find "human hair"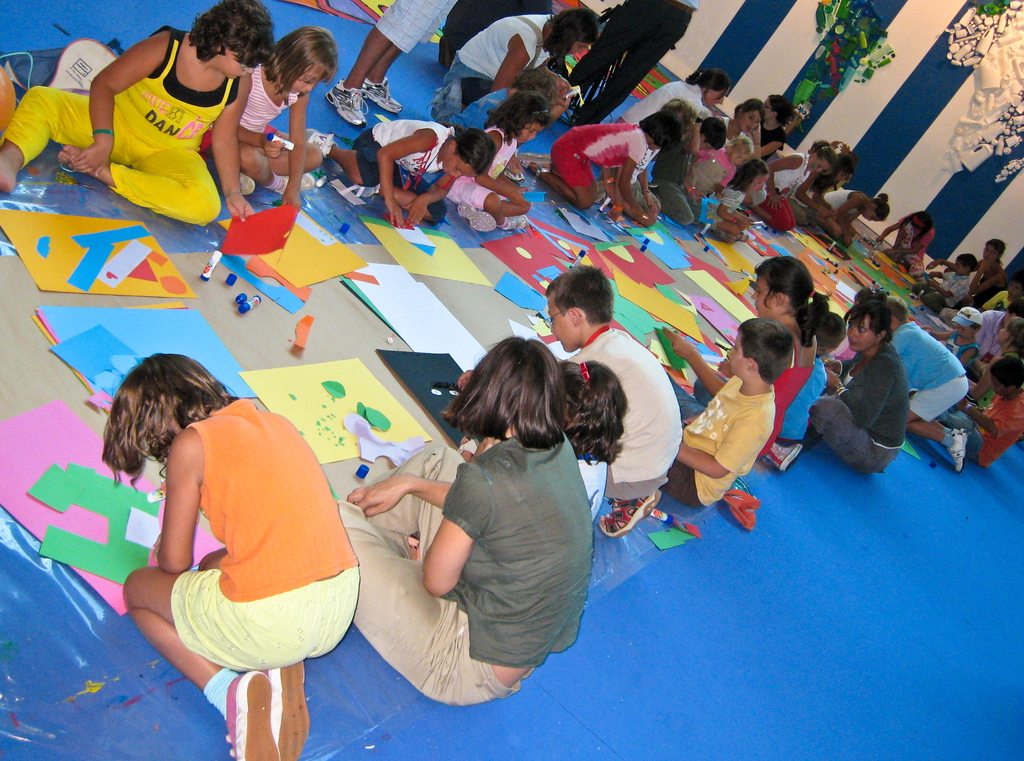
x1=886 y1=294 x2=906 y2=331
